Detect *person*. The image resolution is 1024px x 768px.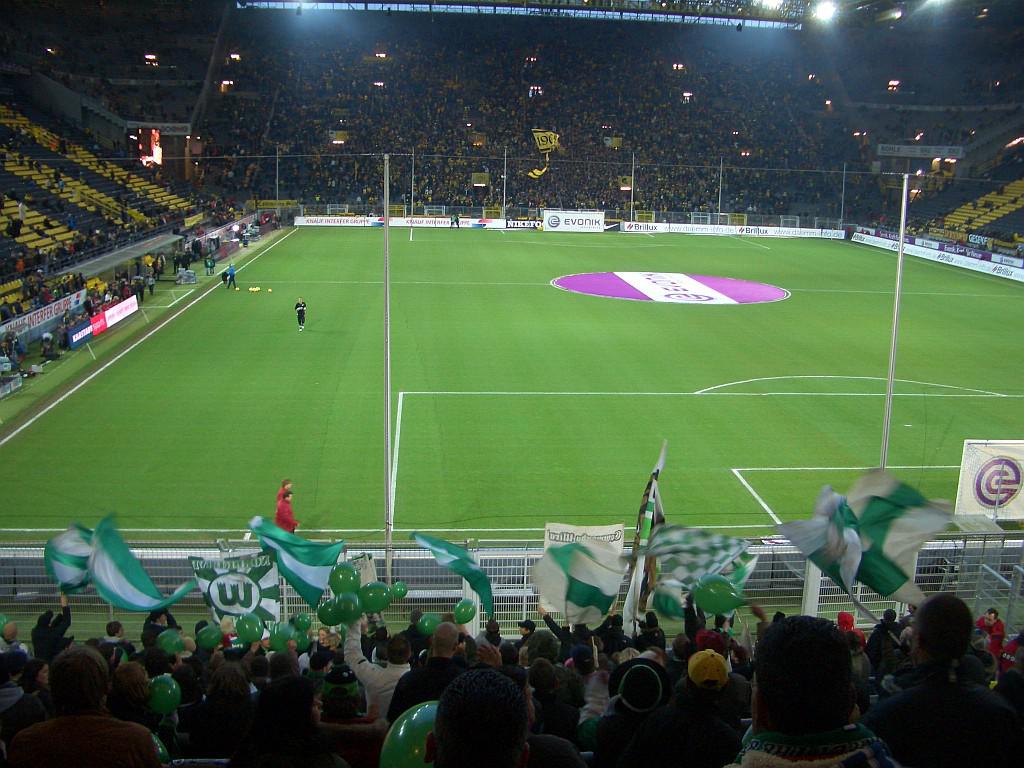
{"left": 276, "top": 489, "right": 300, "bottom": 536}.
